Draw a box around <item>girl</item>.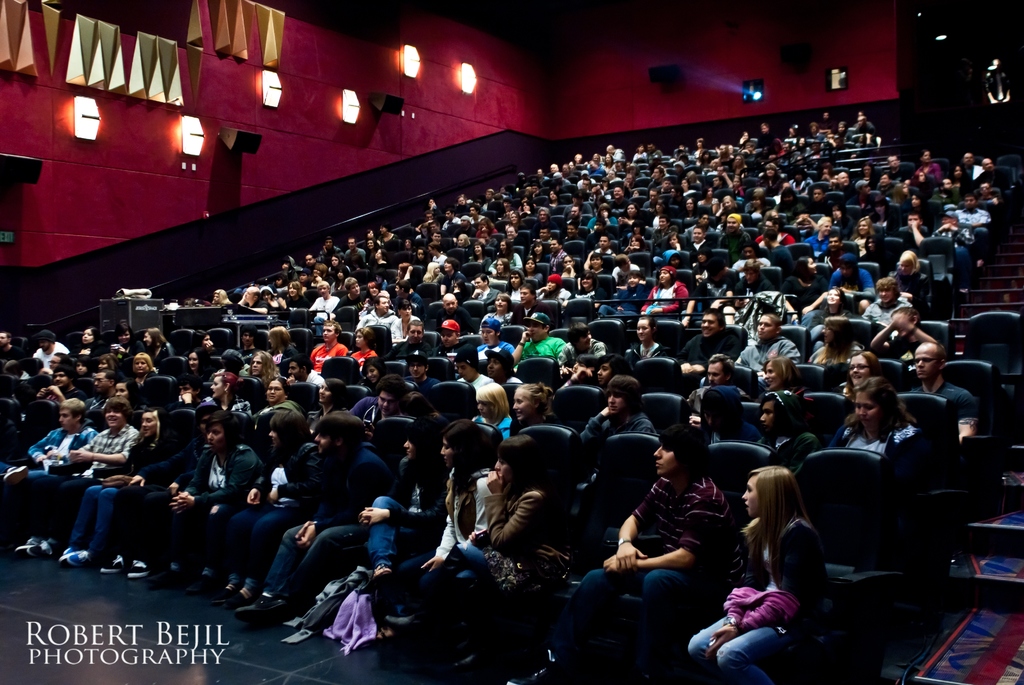
left=824, top=377, right=934, bottom=497.
